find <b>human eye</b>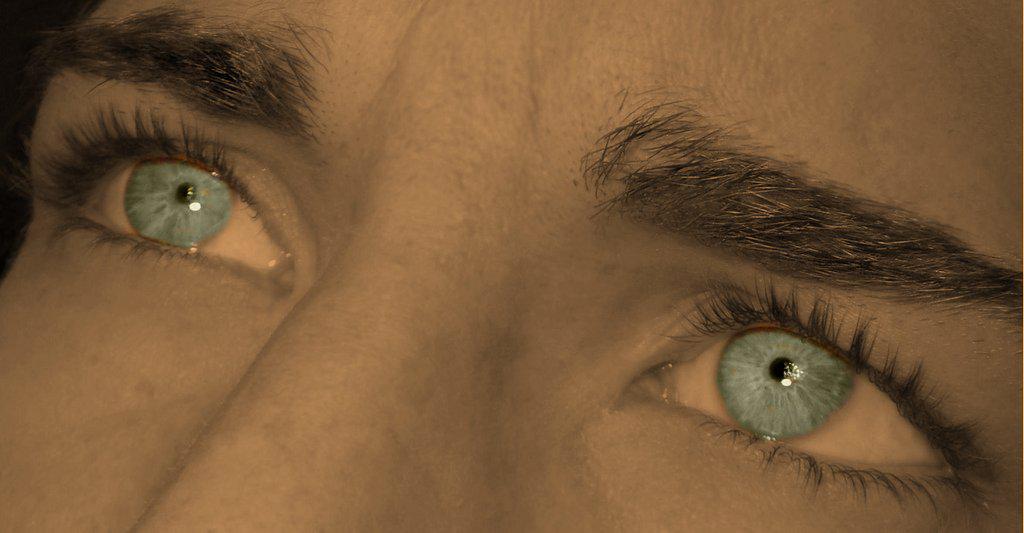
27 110 303 280
